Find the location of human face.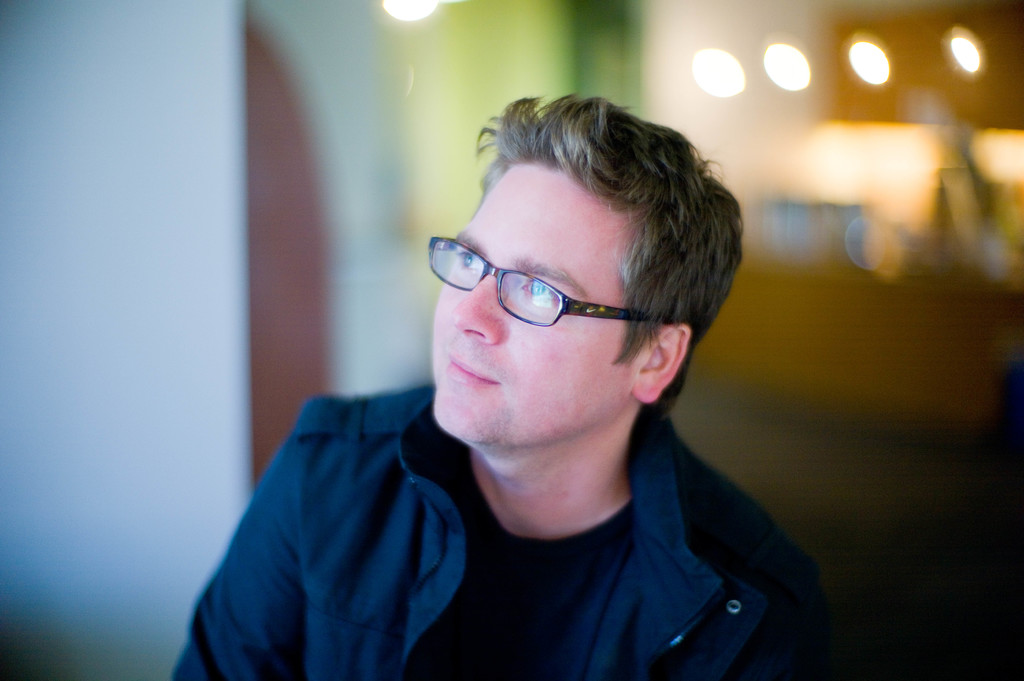
Location: BBox(433, 164, 654, 456).
